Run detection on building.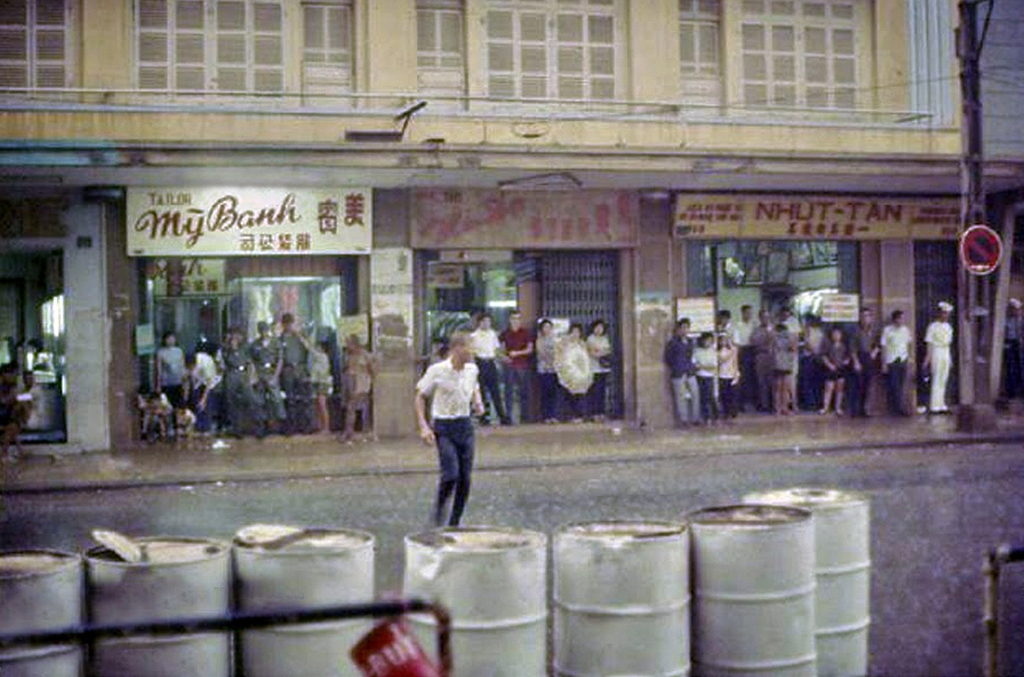
Result: 0,0,968,454.
